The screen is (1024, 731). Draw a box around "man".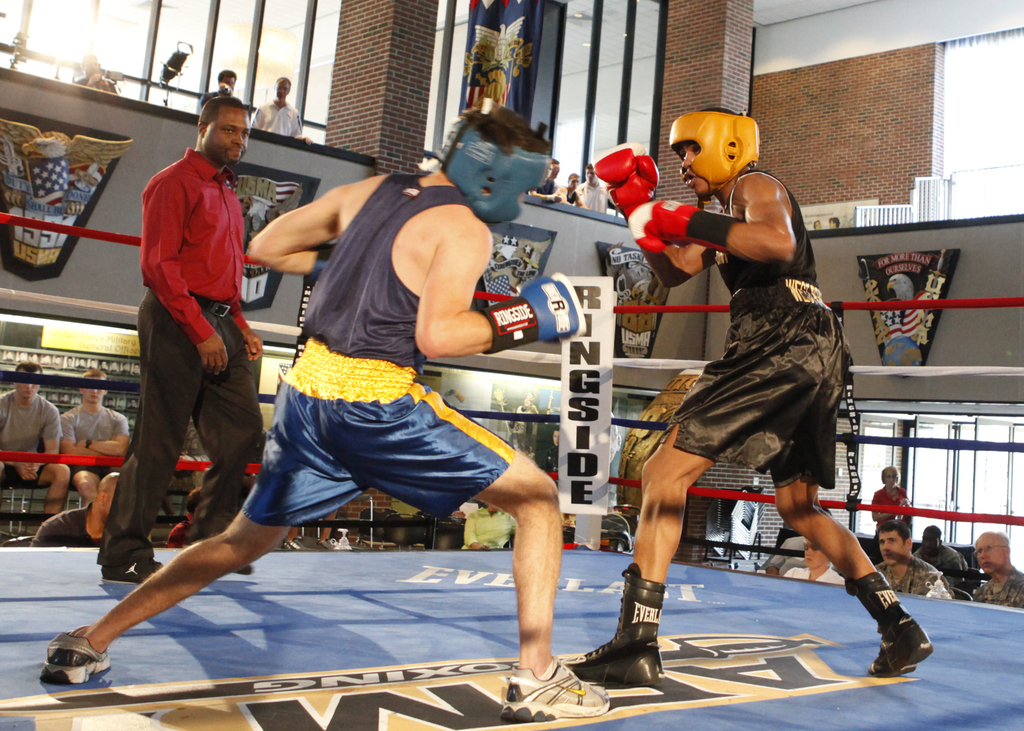
<bbox>572, 111, 945, 686</bbox>.
